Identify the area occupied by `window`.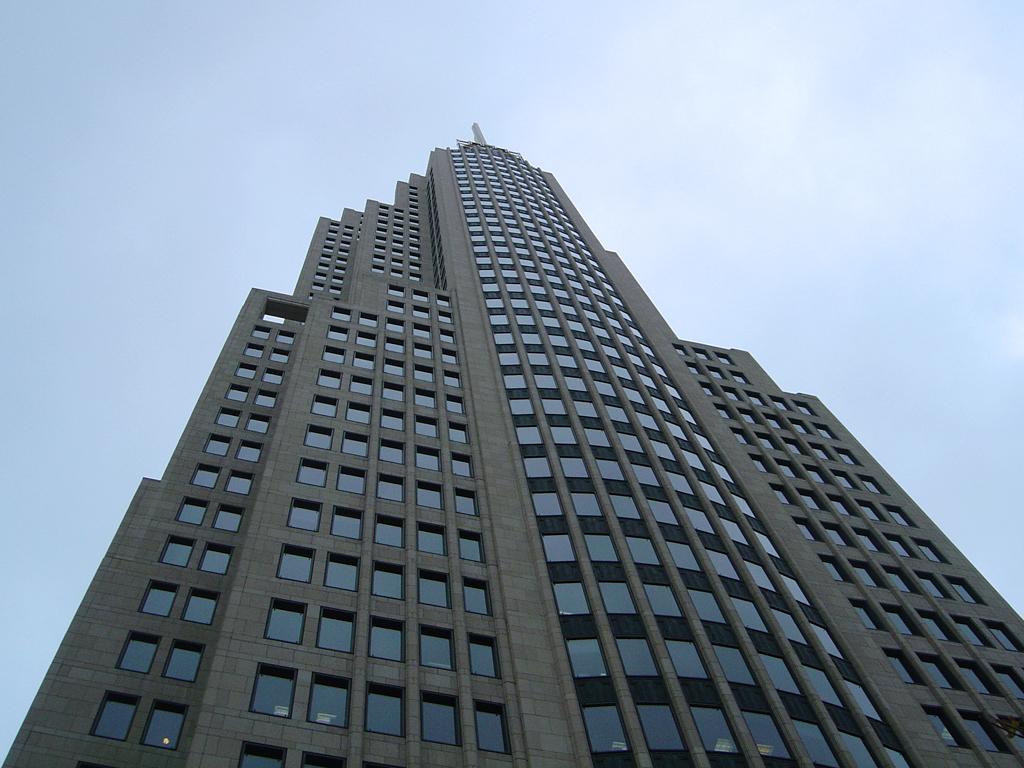
Area: <box>617,639,667,679</box>.
